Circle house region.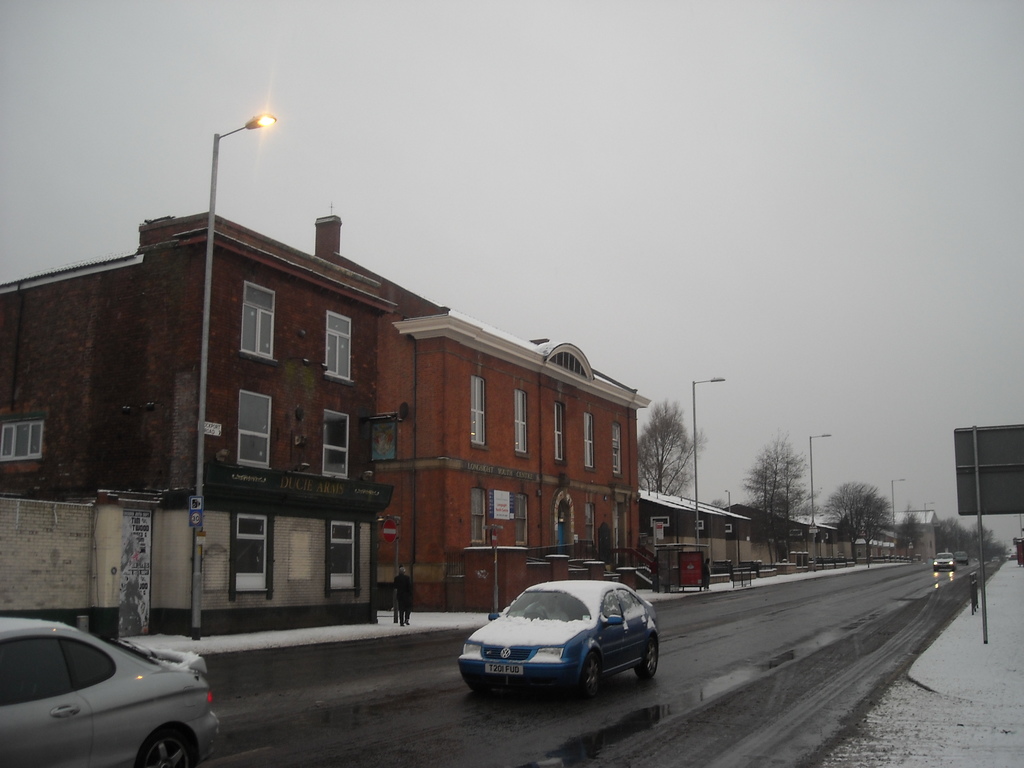
Region: {"left": 634, "top": 487, "right": 759, "bottom": 579}.
